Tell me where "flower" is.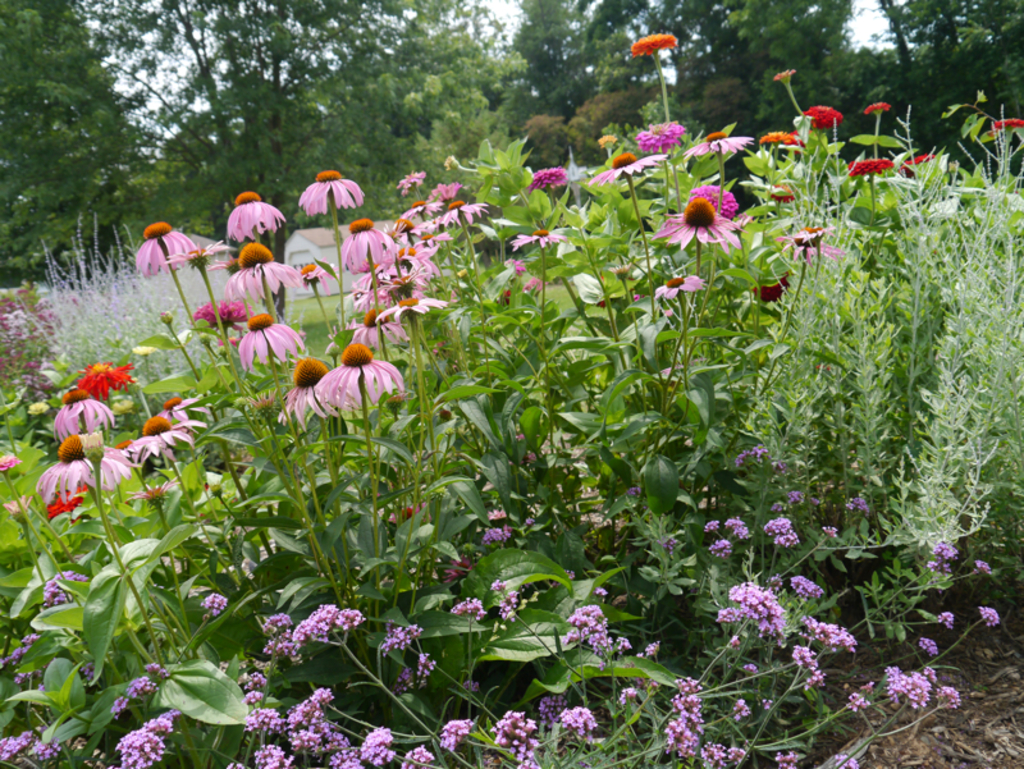
"flower" is at (x1=644, y1=633, x2=663, y2=656).
